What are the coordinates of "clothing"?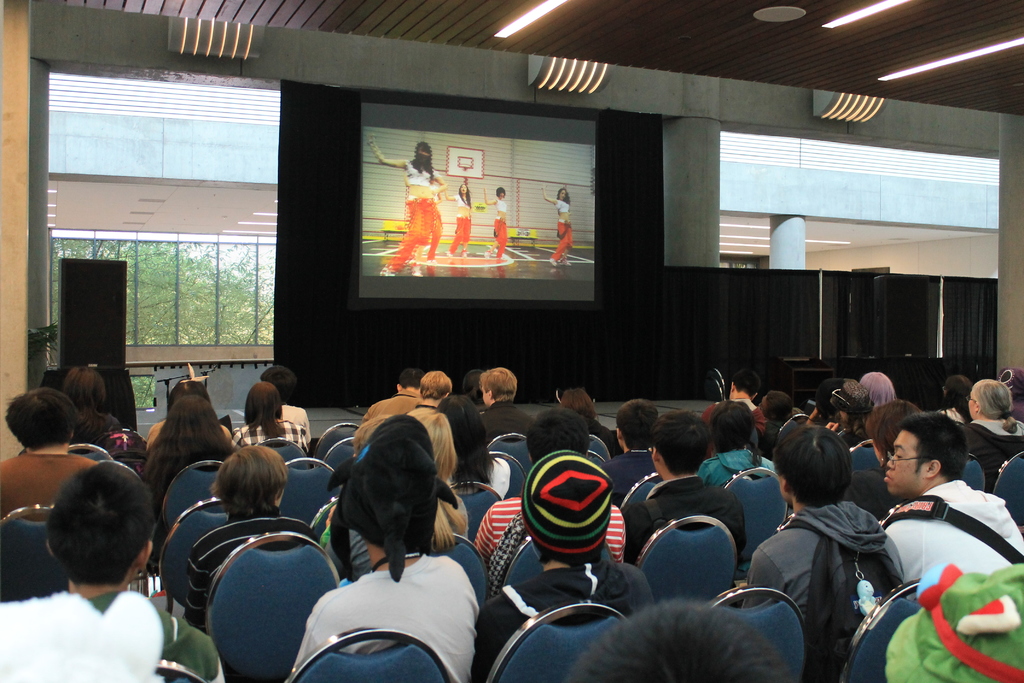
[left=492, top=201, right=509, bottom=257].
